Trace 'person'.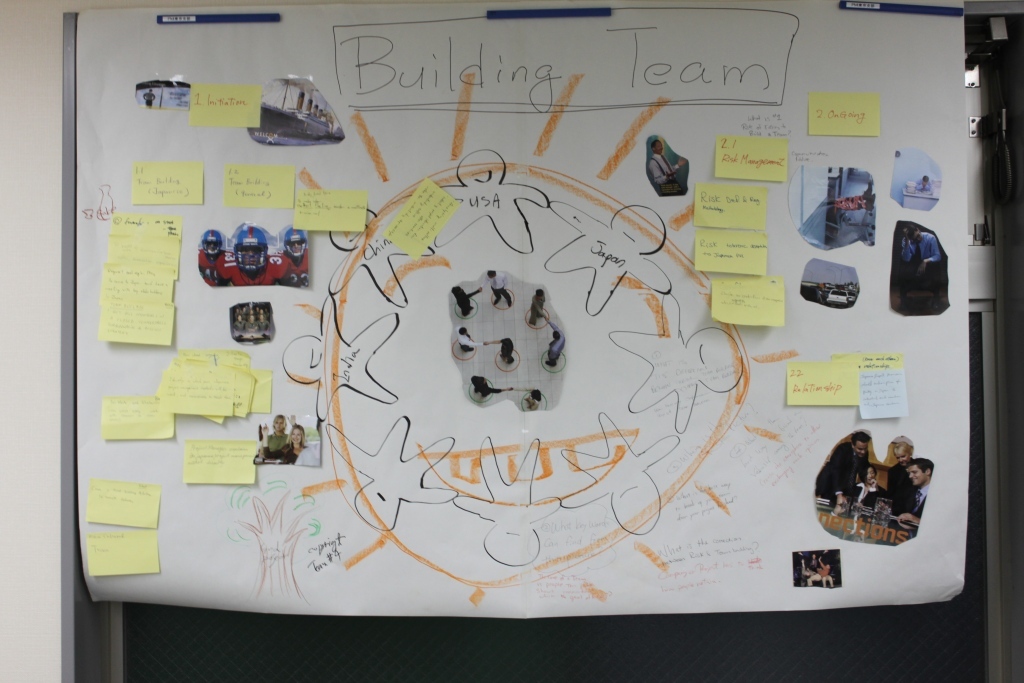
Traced to left=809, top=429, right=878, bottom=508.
